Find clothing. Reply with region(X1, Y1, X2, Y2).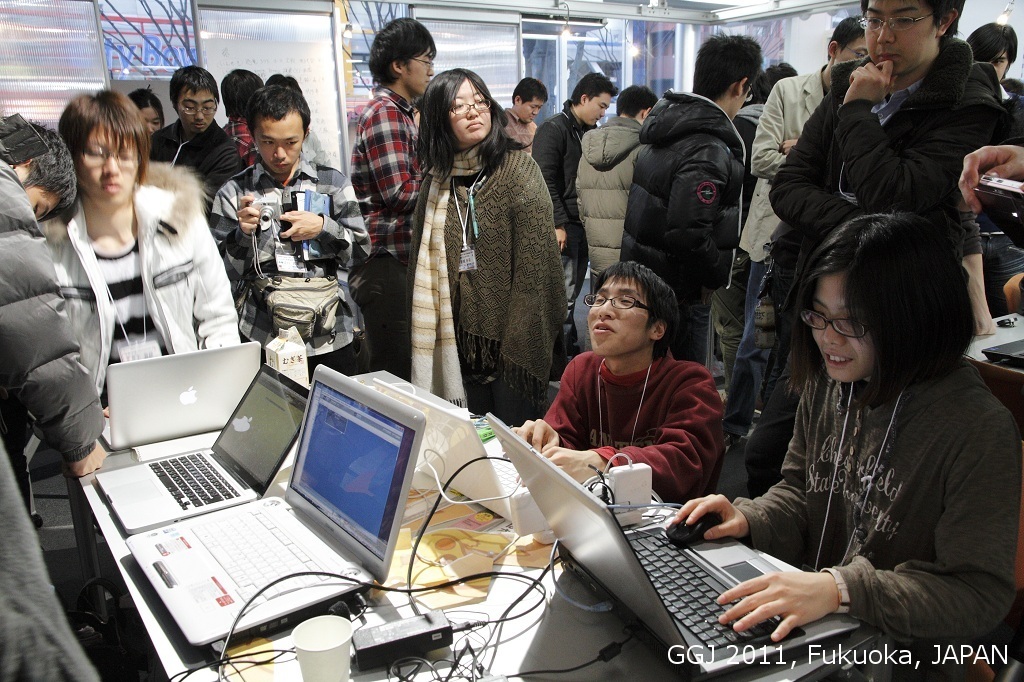
region(223, 117, 252, 156).
